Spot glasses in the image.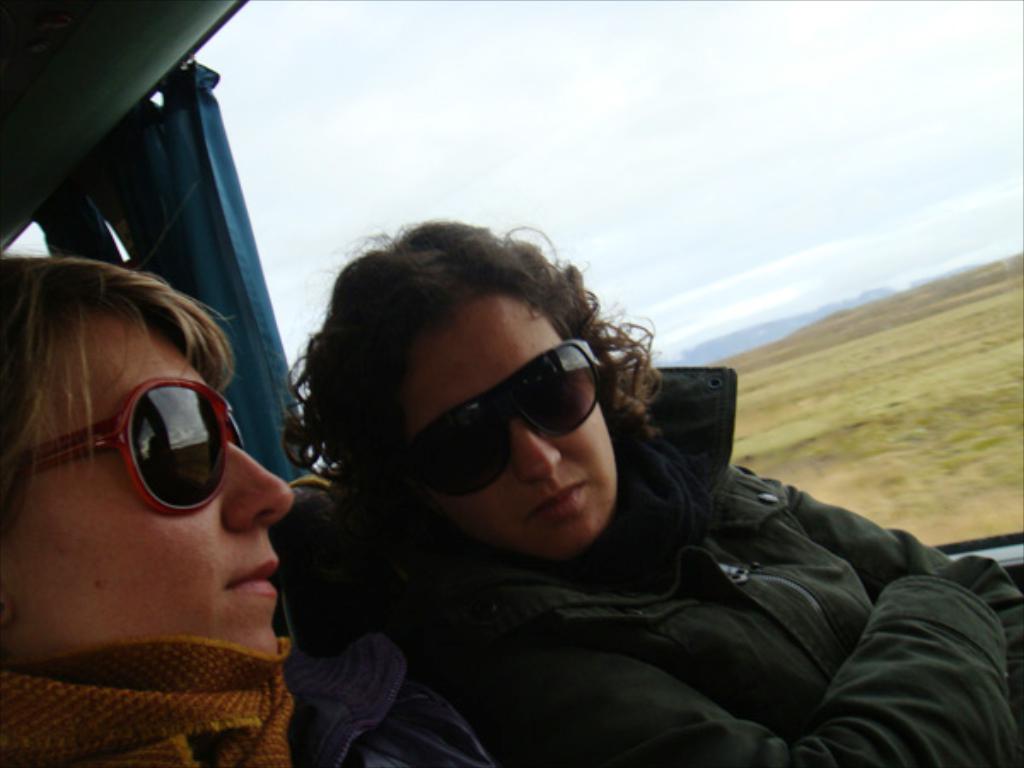
glasses found at 0:370:246:524.
